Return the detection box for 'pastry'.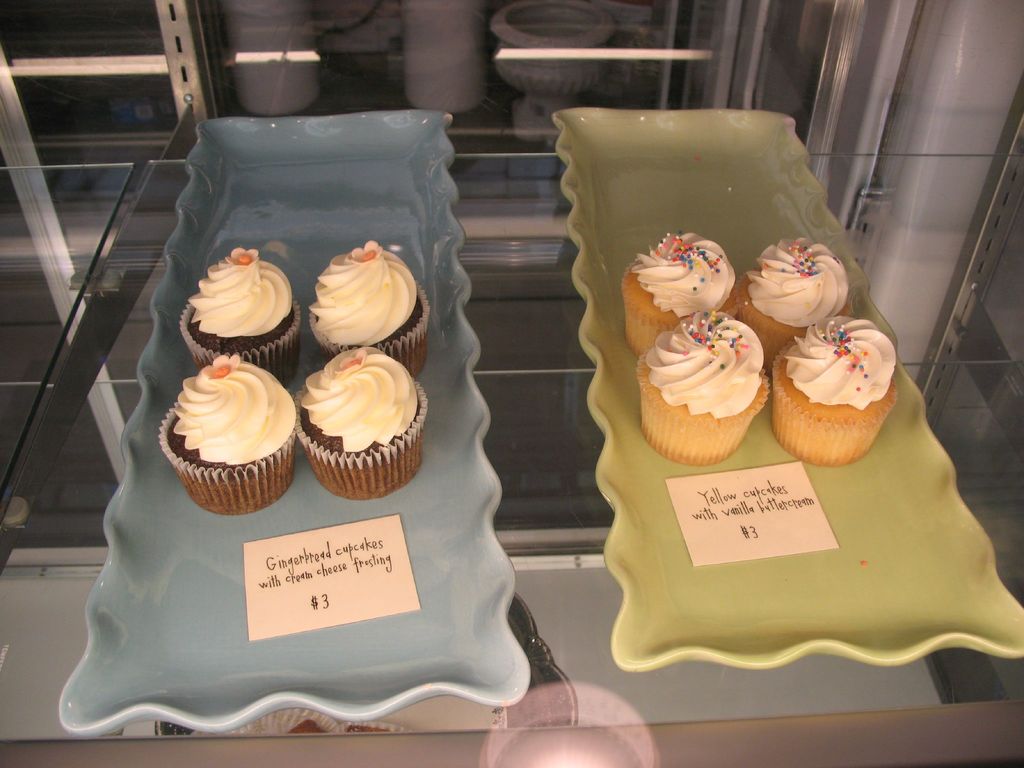
621/229/739/356.
